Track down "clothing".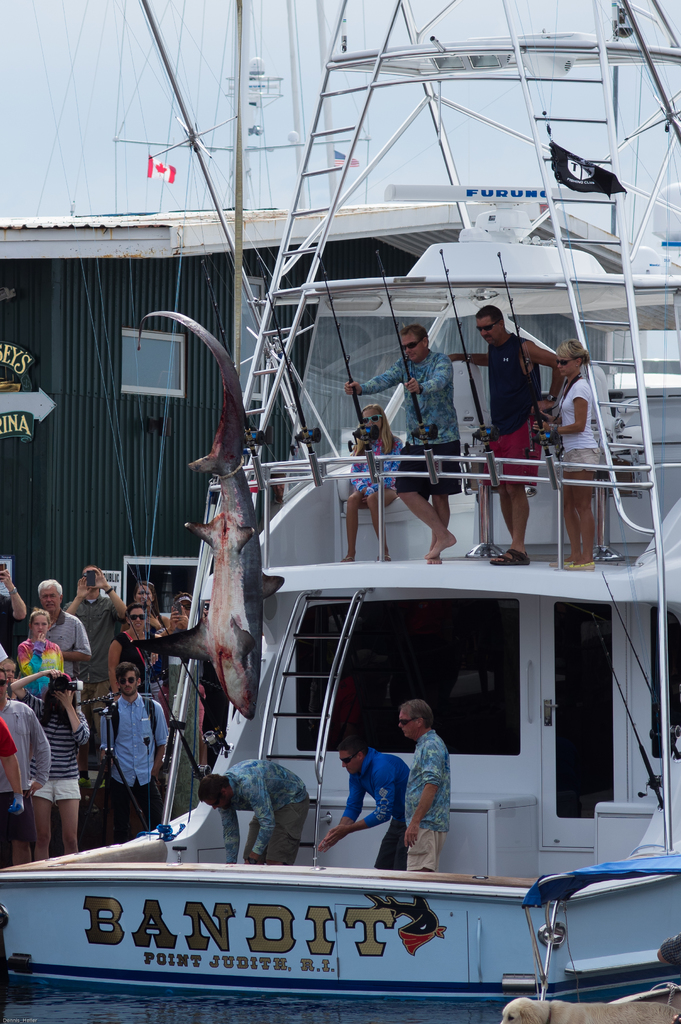
Tracked to Rect(24, 632, 67, 681).
